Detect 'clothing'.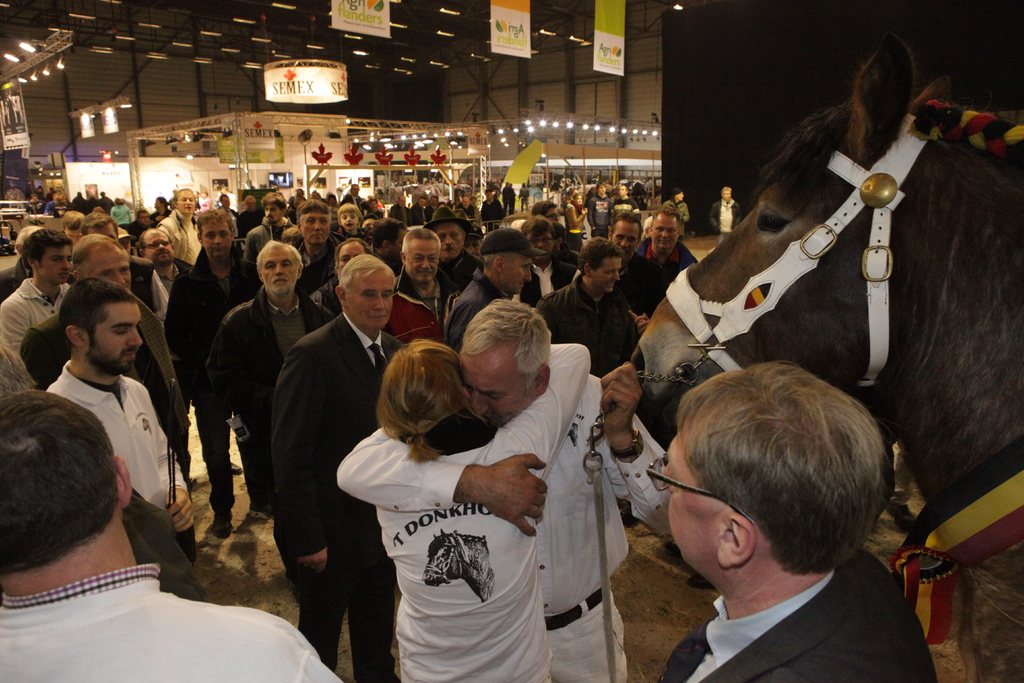
Detected at 350 348 631 657.
